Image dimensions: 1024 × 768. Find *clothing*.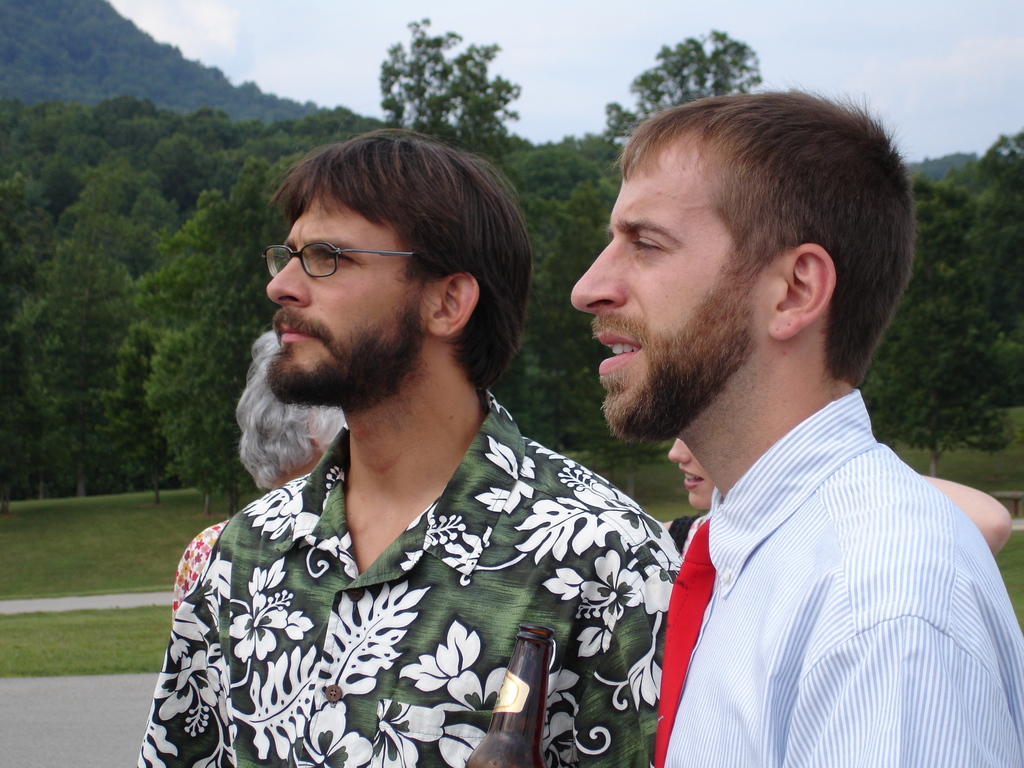
650:396:1023:767.
